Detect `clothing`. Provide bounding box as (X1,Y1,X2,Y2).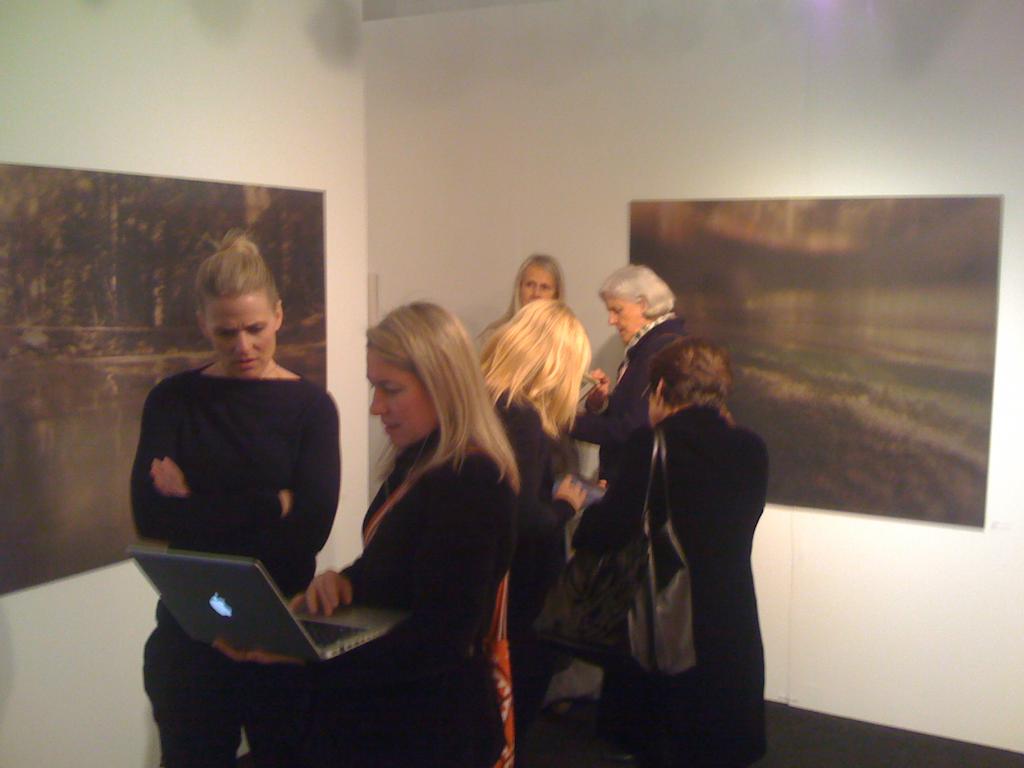
(476,314,607,710).
